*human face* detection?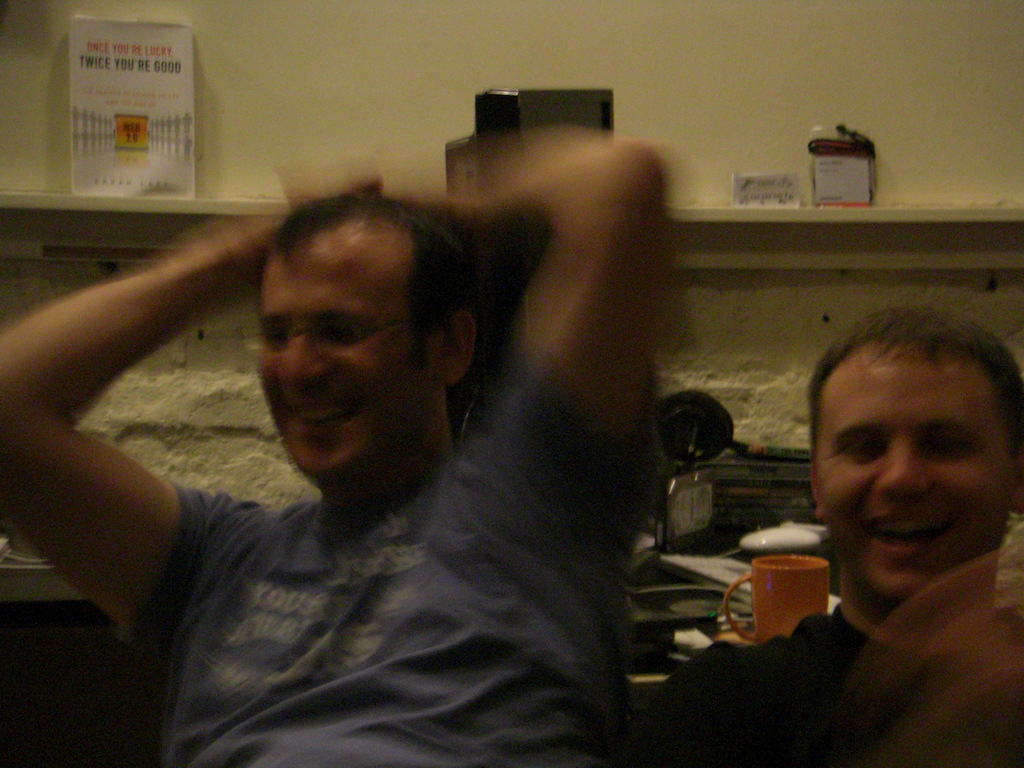
bbox=[257, 249, 435, 477]
